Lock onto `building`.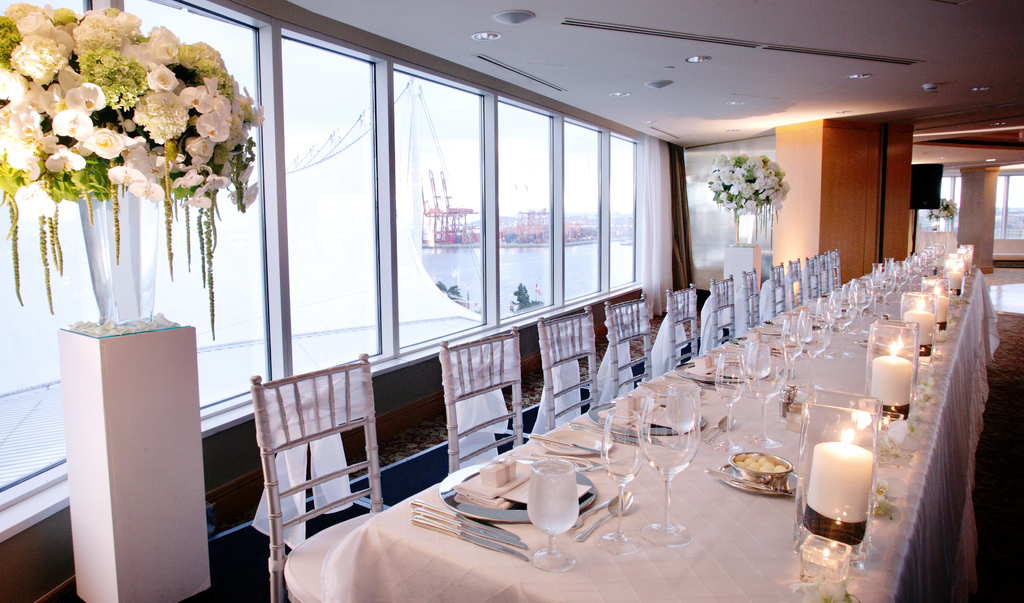
Locked: {"left": 0, "top": 0, "right": 1023, "bottom": 602}.
